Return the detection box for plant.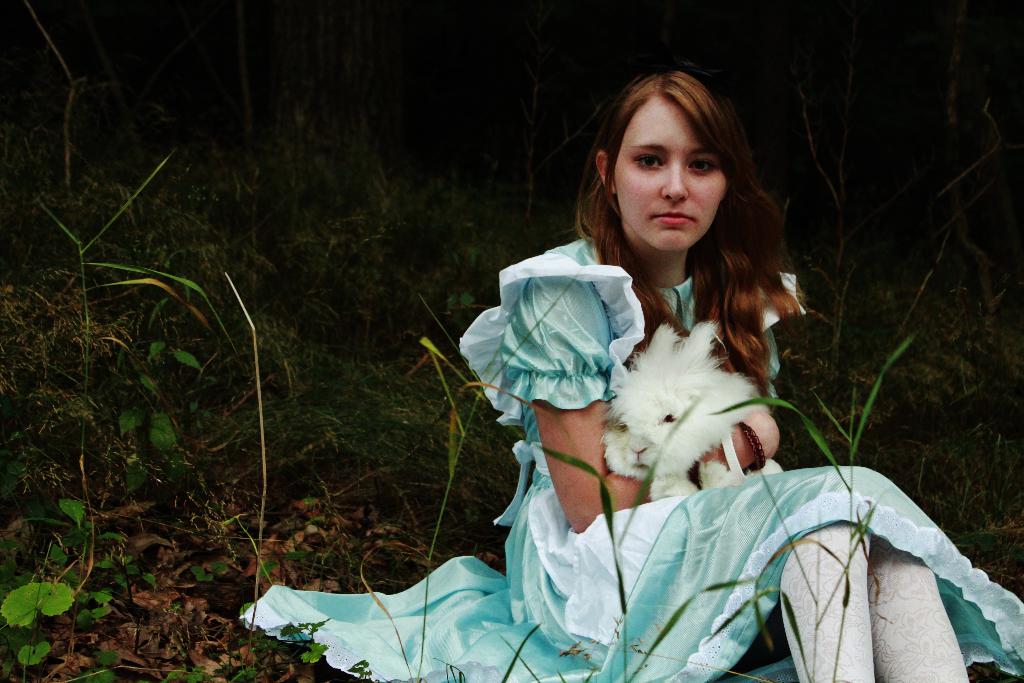
bbox=(346, 658, 372, 682).
